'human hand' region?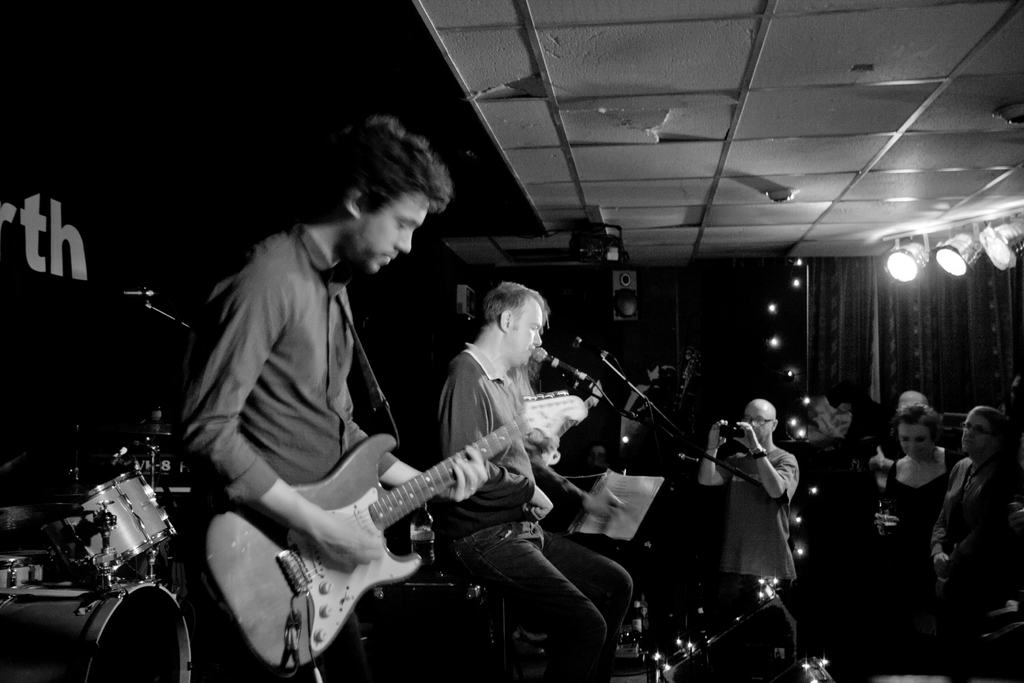
crop(1011, 503, 1023, 528)
